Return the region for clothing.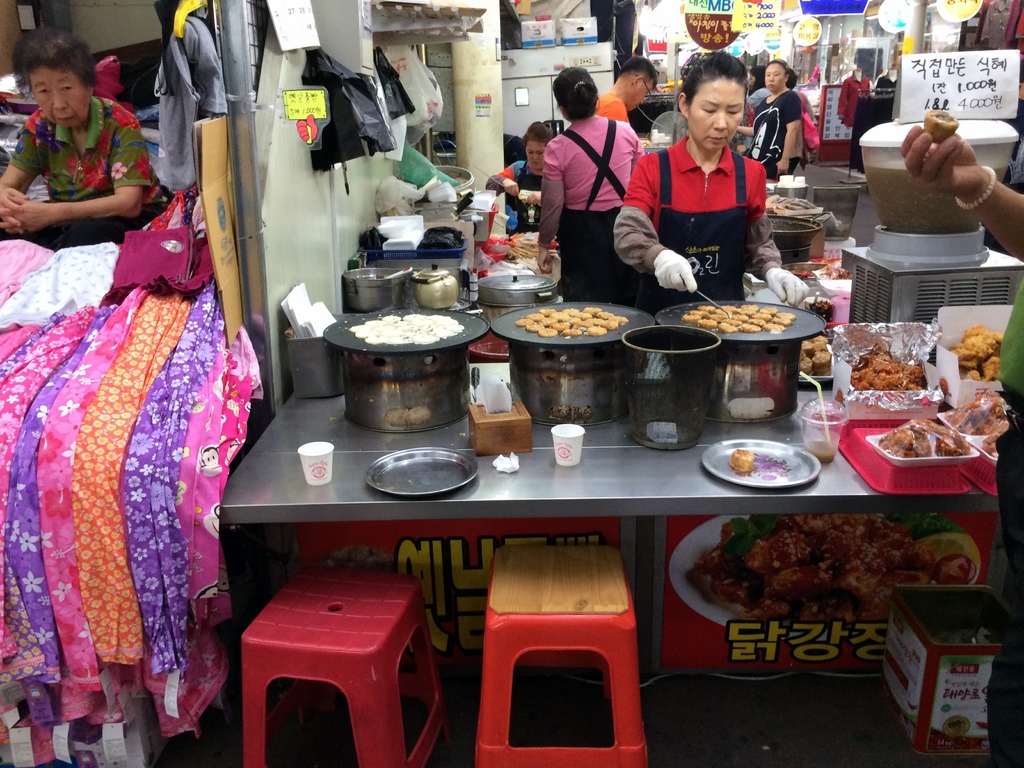
Rect(536, 111, 641, 314).
